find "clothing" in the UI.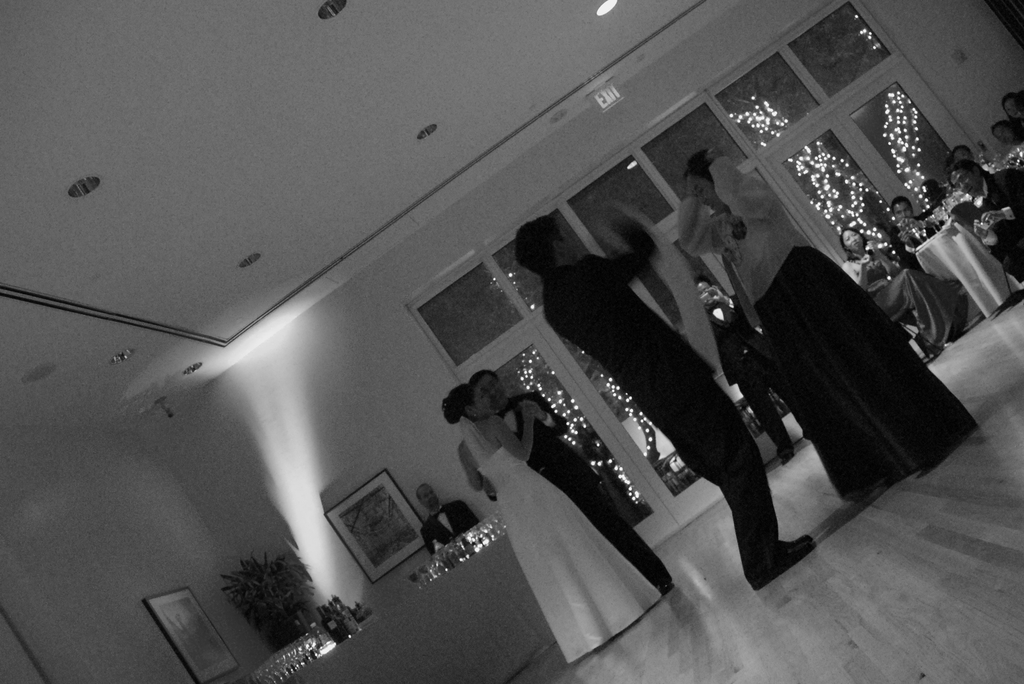
UI element at 416:478:482:553.
